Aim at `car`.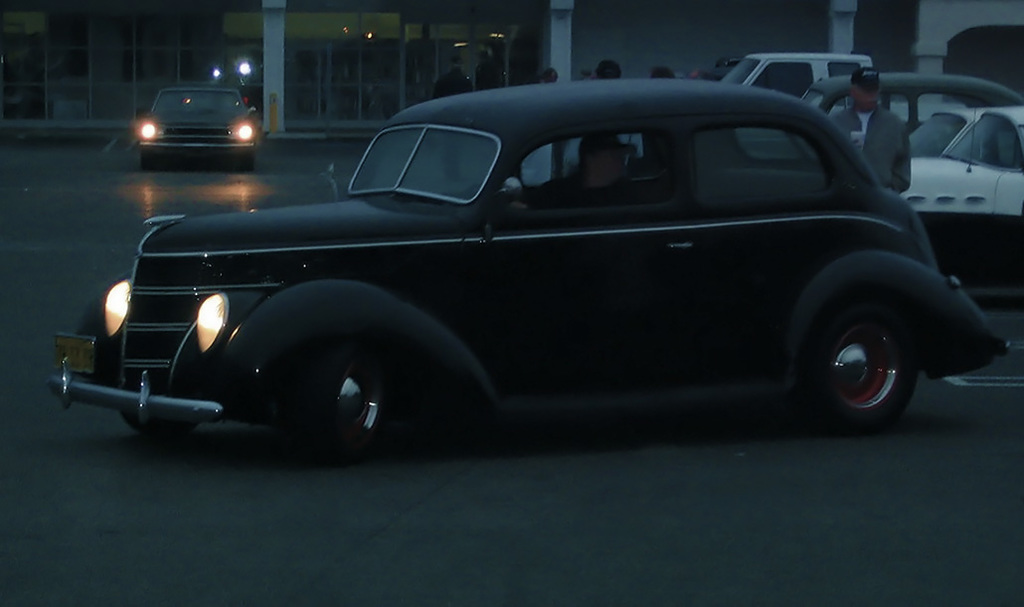
Aimed at x1=889, y1=101, x2=1023, y2=280.
